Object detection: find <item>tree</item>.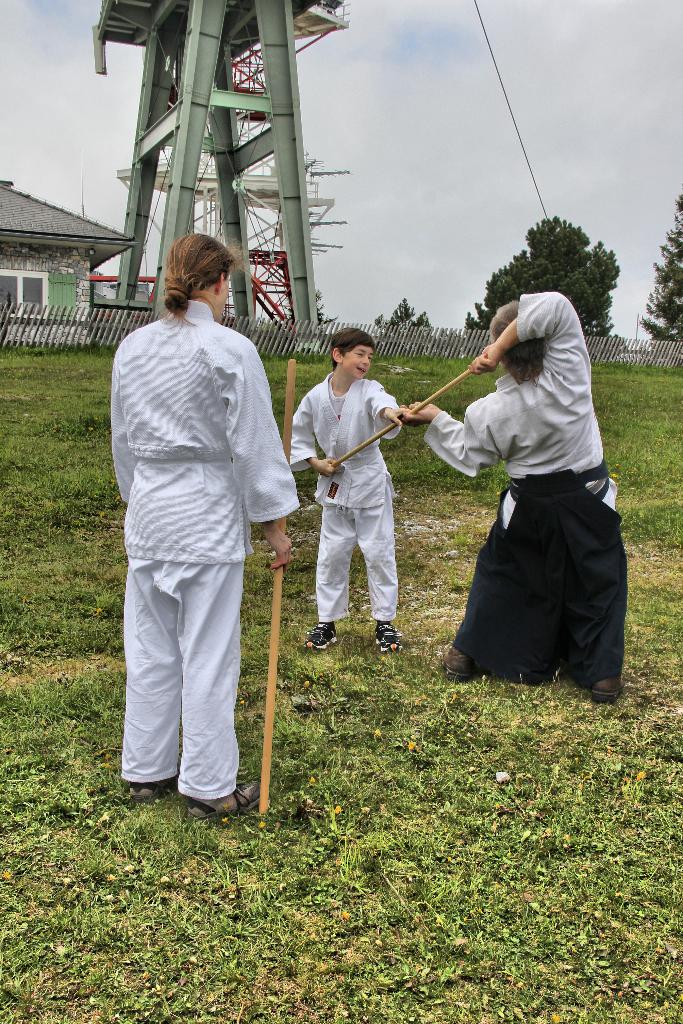
box(630, 178, 682, 363).
